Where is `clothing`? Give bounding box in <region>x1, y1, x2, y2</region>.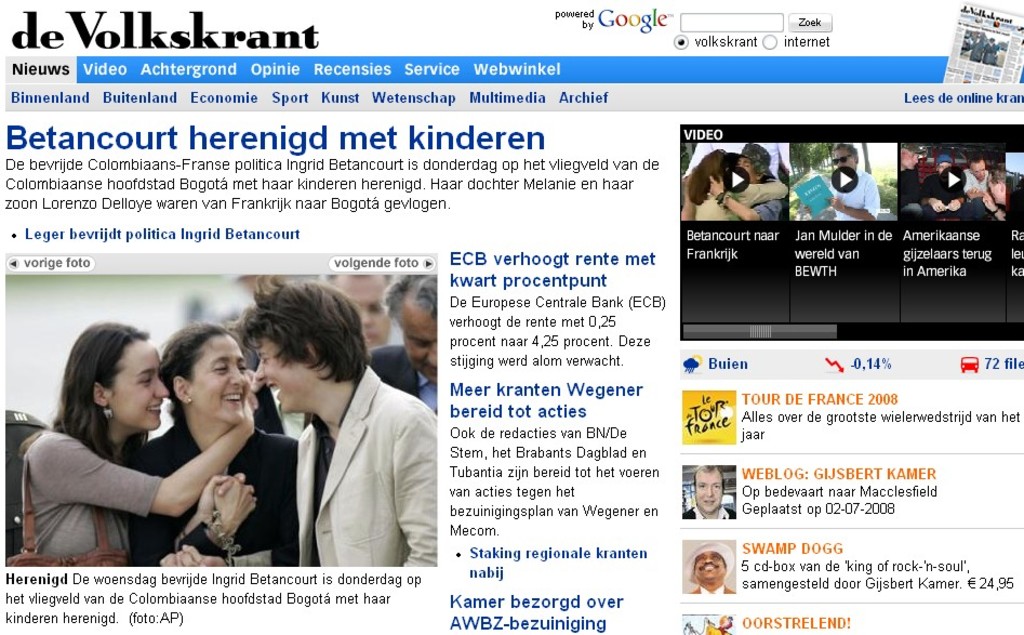
<region>367, 335, 462, 424</region>.
